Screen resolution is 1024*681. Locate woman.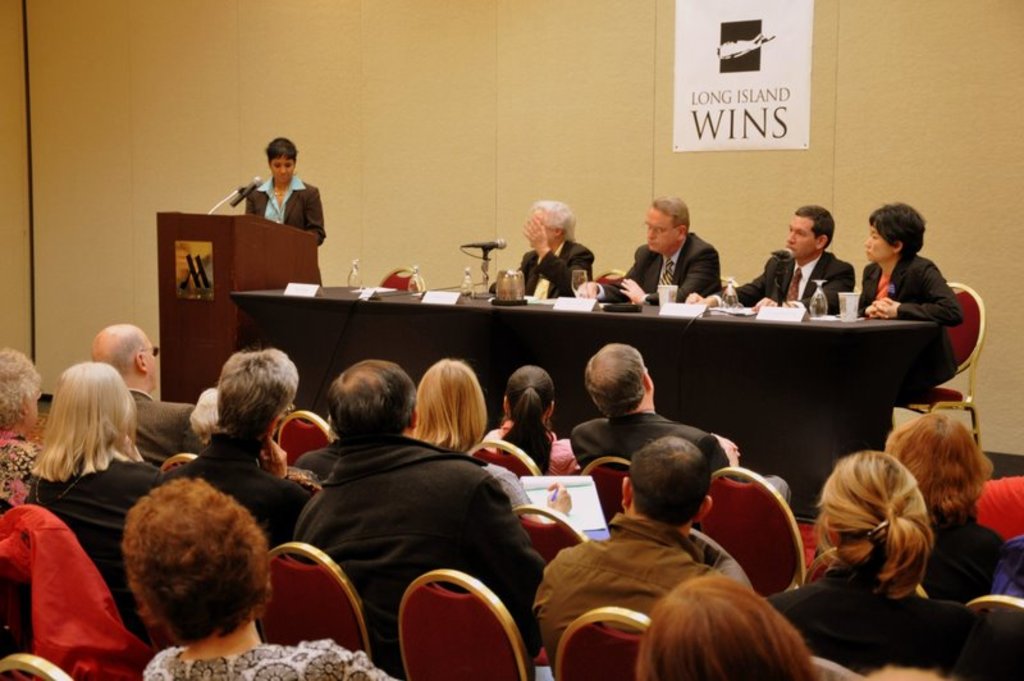
crop(0, 346, 40, 507).
